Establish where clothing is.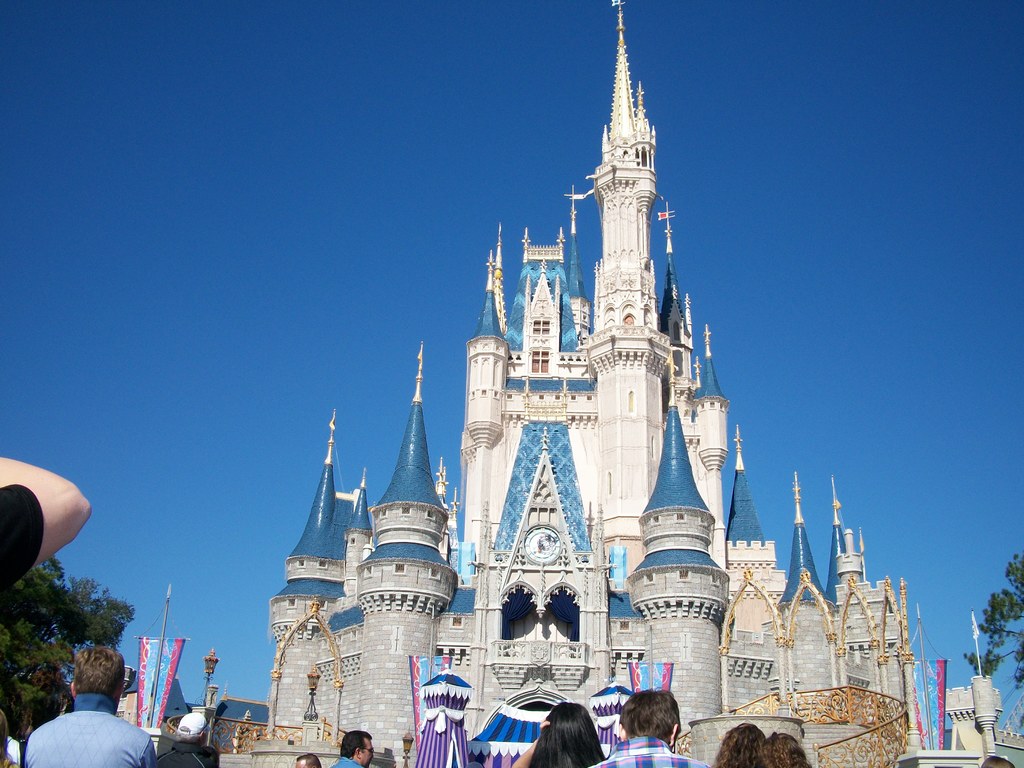
Established at region(589, 749, 704, 767).
